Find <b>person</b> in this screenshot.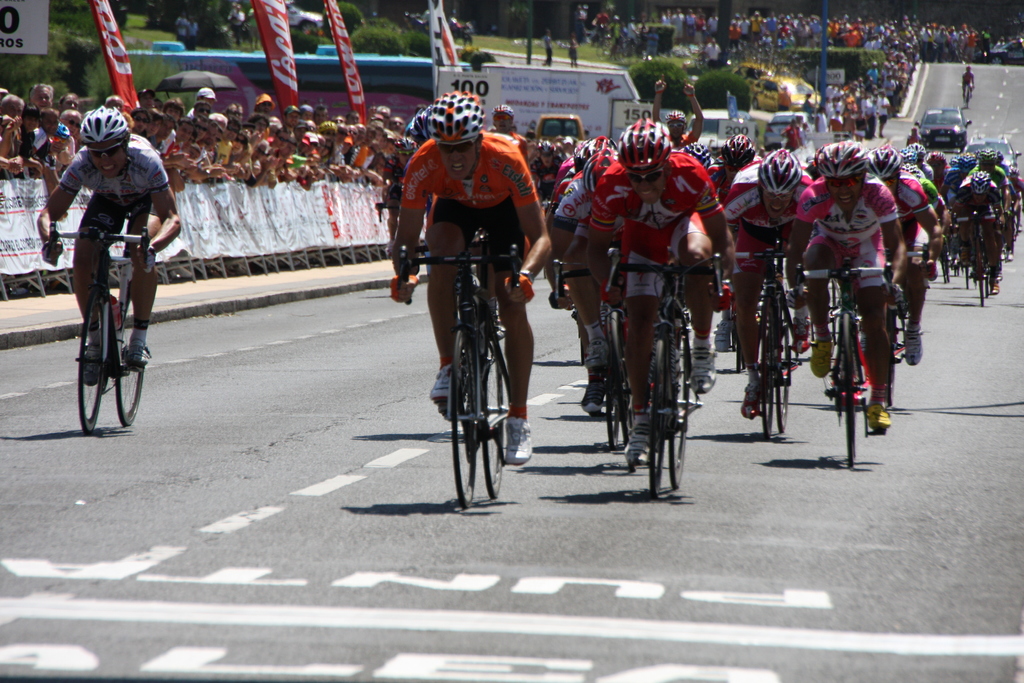
The bounding box for <b>person</b> is Rect(403, 110, 528, 491).
